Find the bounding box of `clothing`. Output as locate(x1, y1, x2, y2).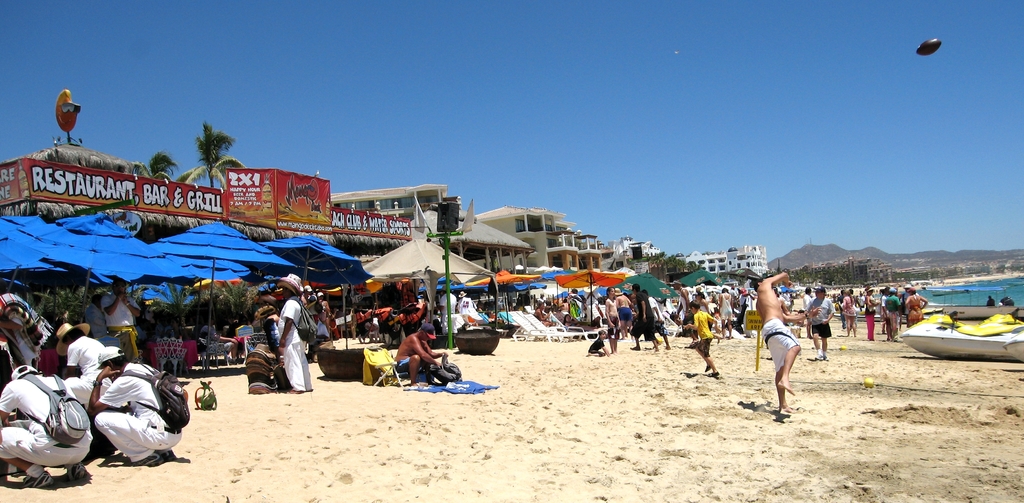
locate(807, 297, 835, 336).
